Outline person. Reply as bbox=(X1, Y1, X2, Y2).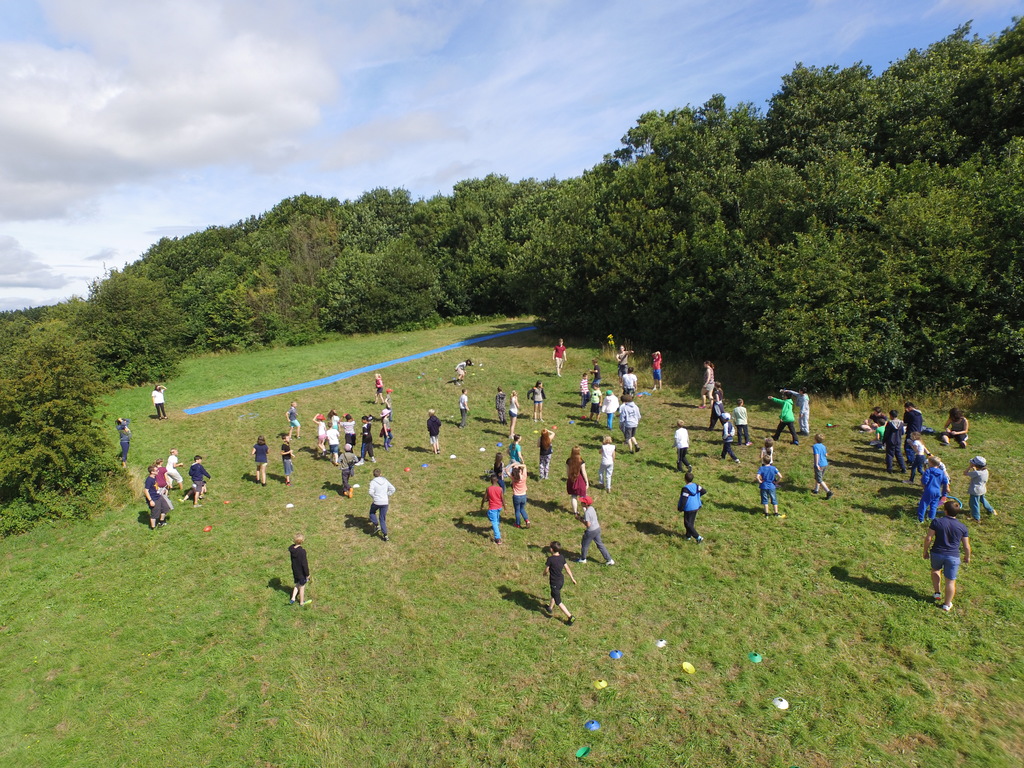
bbox=(166, 447, 181, 490).
